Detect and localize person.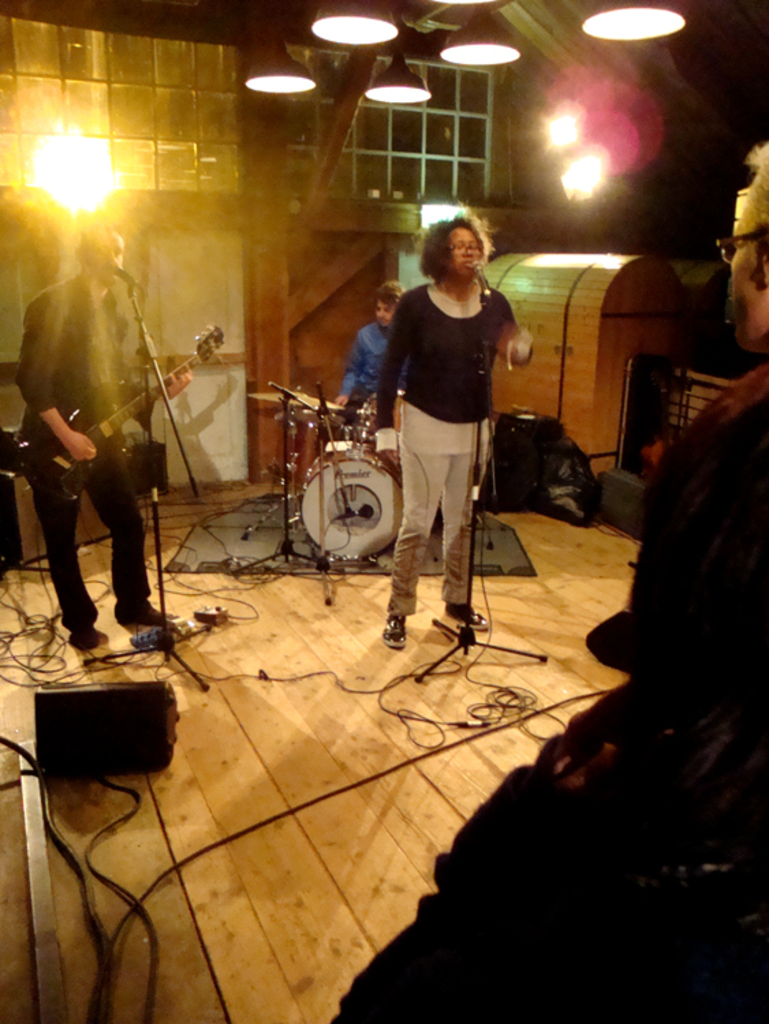
Localized at locate(328, 143, 768, 1023).
